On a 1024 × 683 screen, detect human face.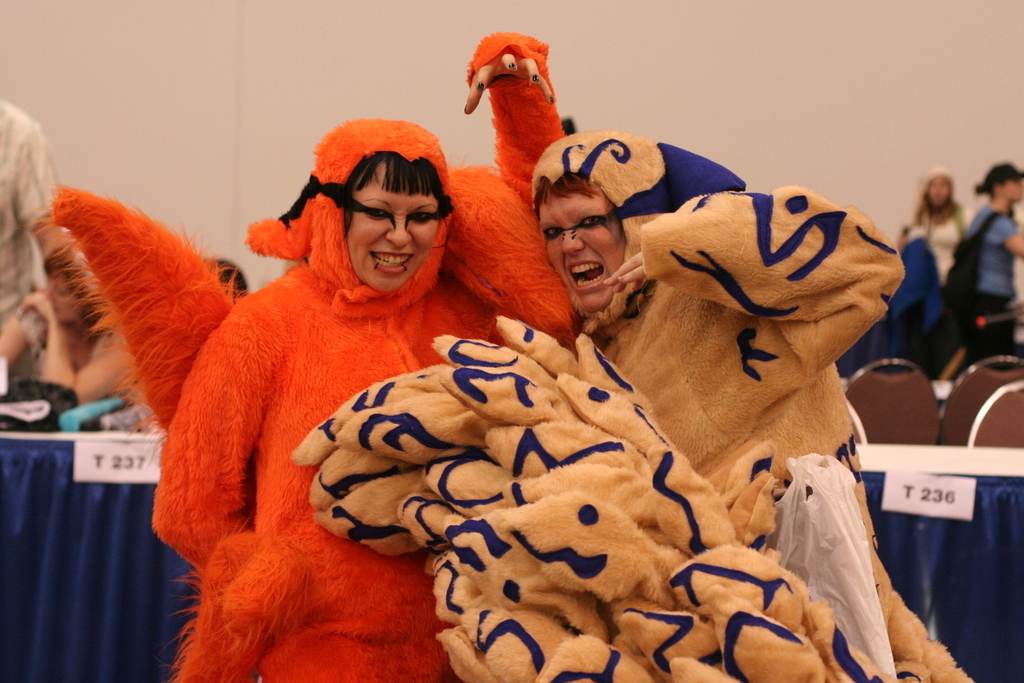
341 156 442 299.
